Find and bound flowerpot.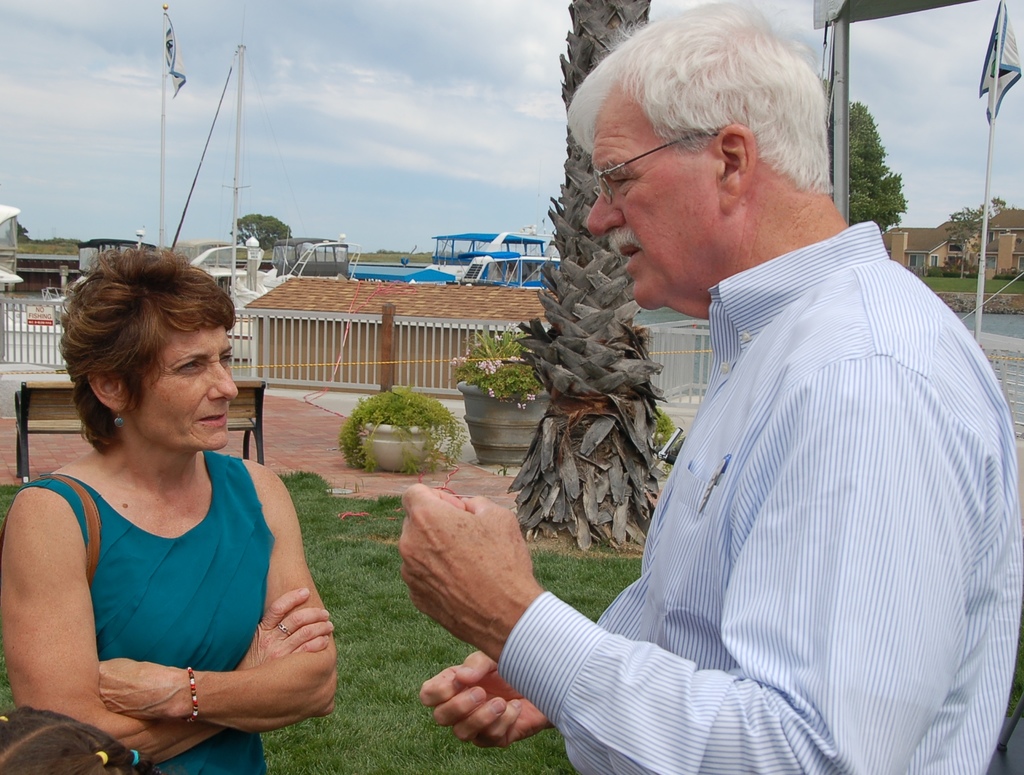
Bound: [x1=356, y1=424, x2=434, y2=470].
